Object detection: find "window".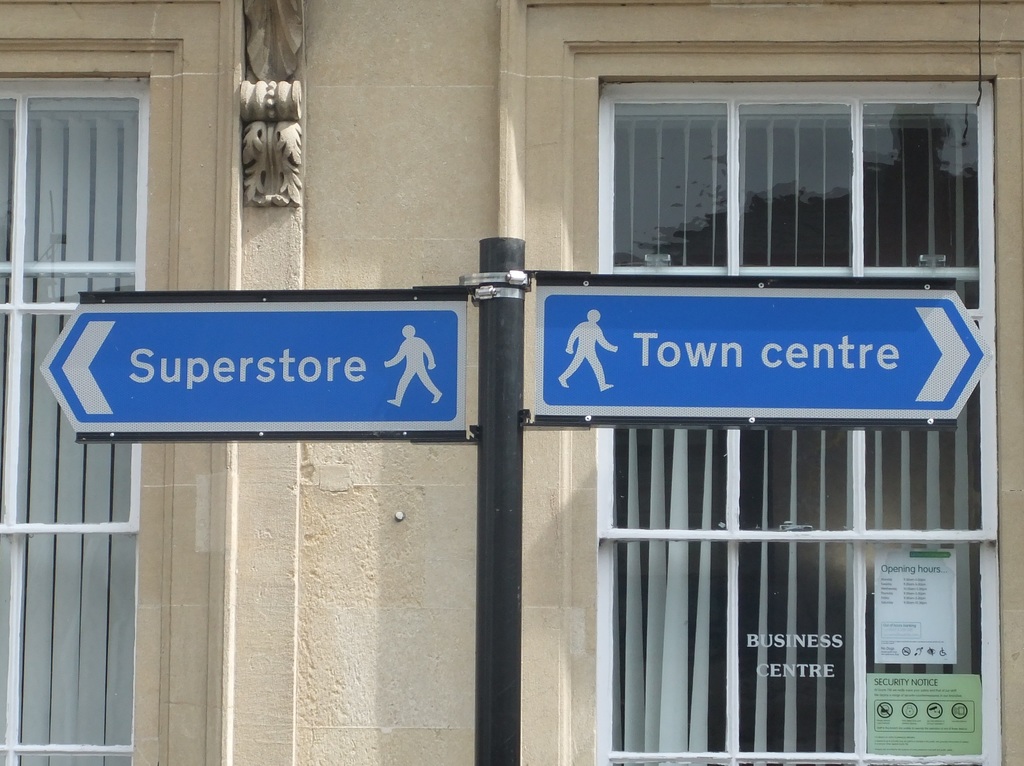
(x1=0, y1=71, x2=143, y2=765).
